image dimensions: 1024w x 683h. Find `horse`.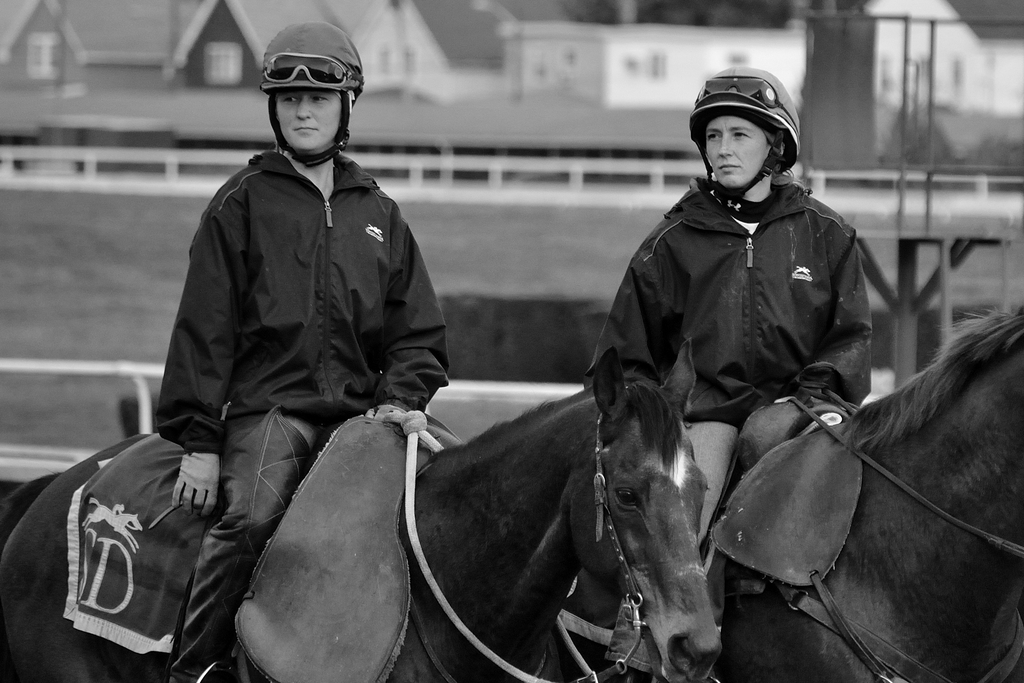
[0,337,720,682].
